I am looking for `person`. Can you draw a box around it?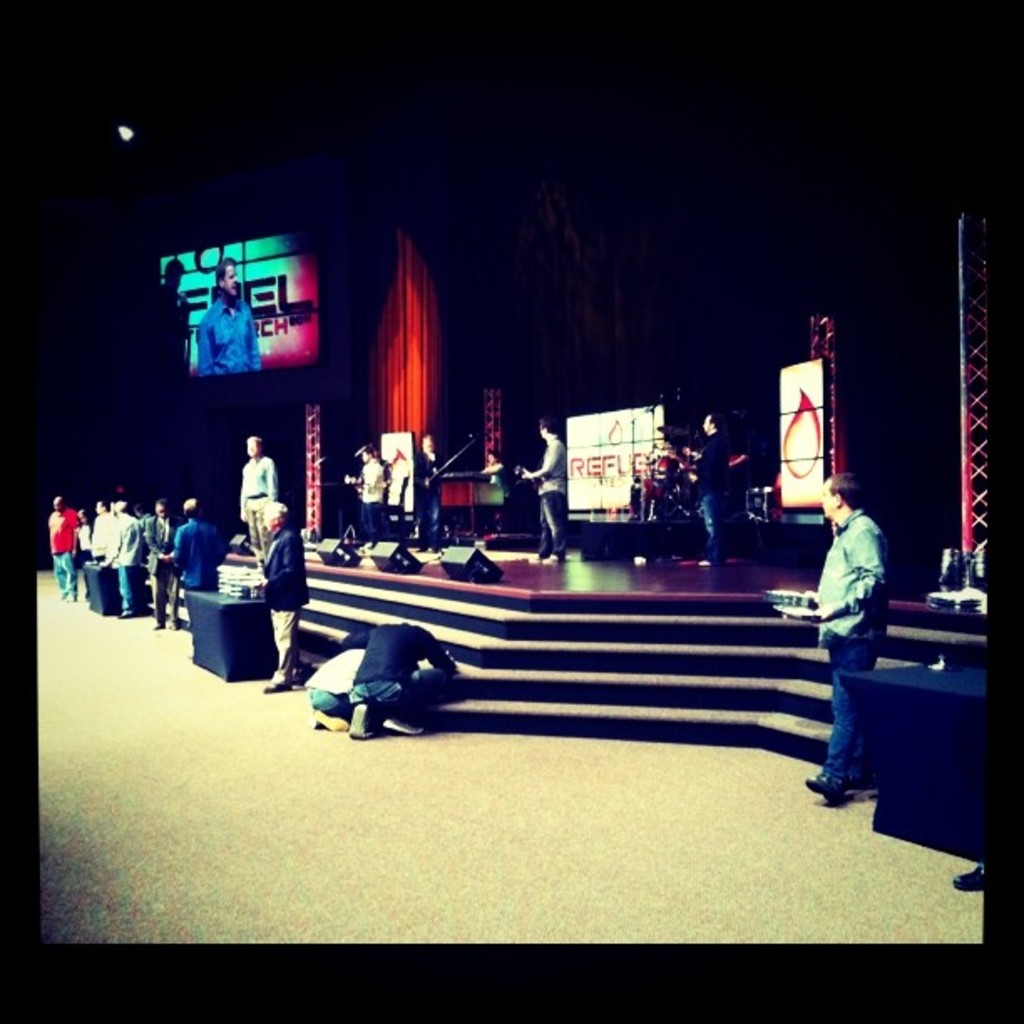
Sure, the bounding box is box=[154, 485, 221, 596].
